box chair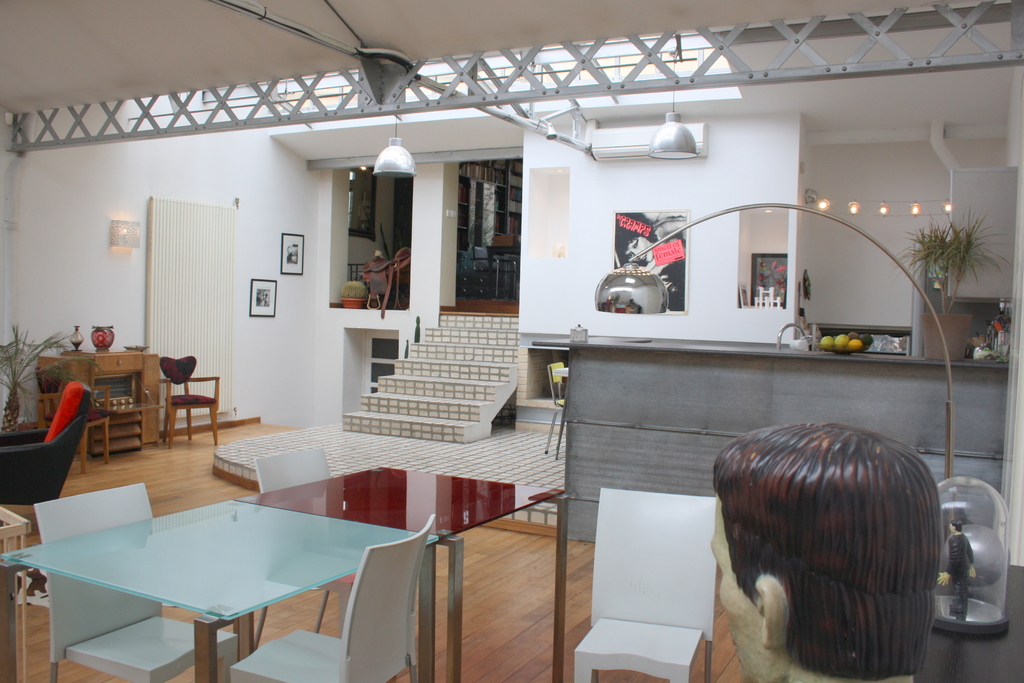
<bbox>572, 487, 721, 682</bbox>
